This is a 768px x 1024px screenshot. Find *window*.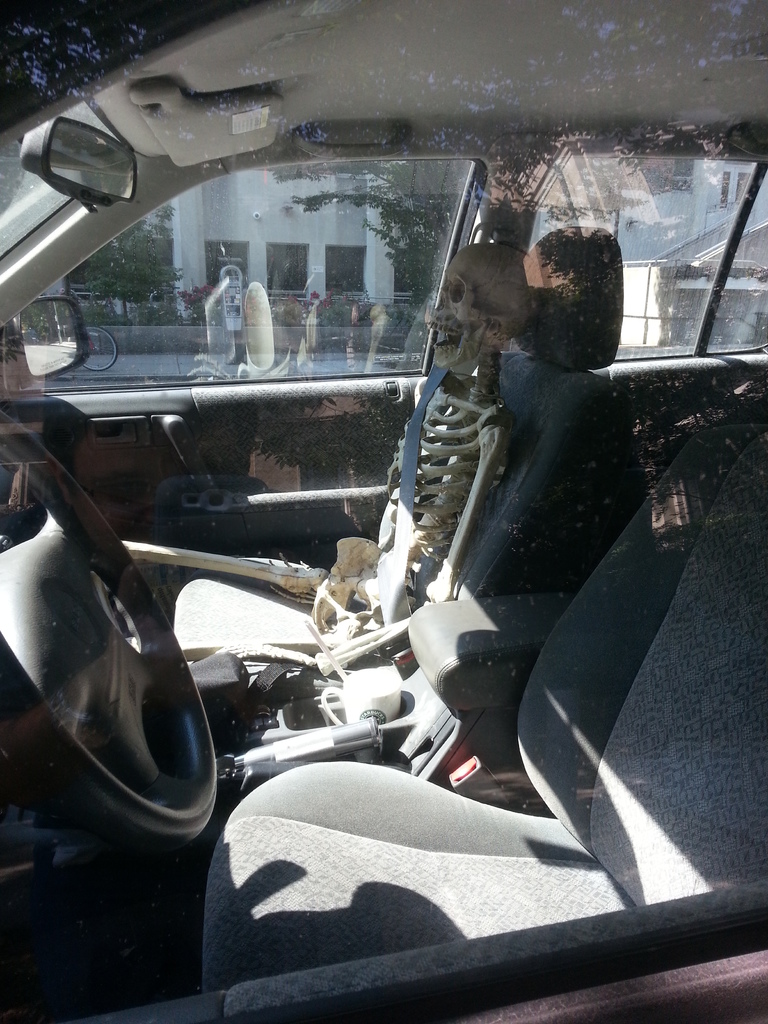
Bounding box: box(741, 171, 750, 199).
